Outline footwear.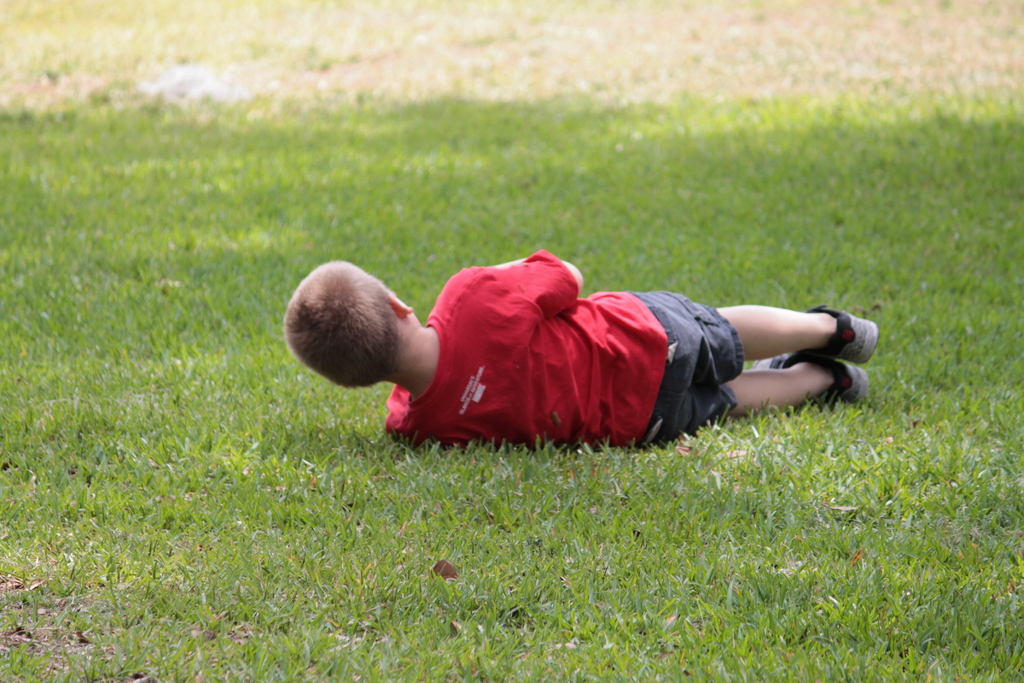
Outline: bbox=(767, 303, 881, 364).
